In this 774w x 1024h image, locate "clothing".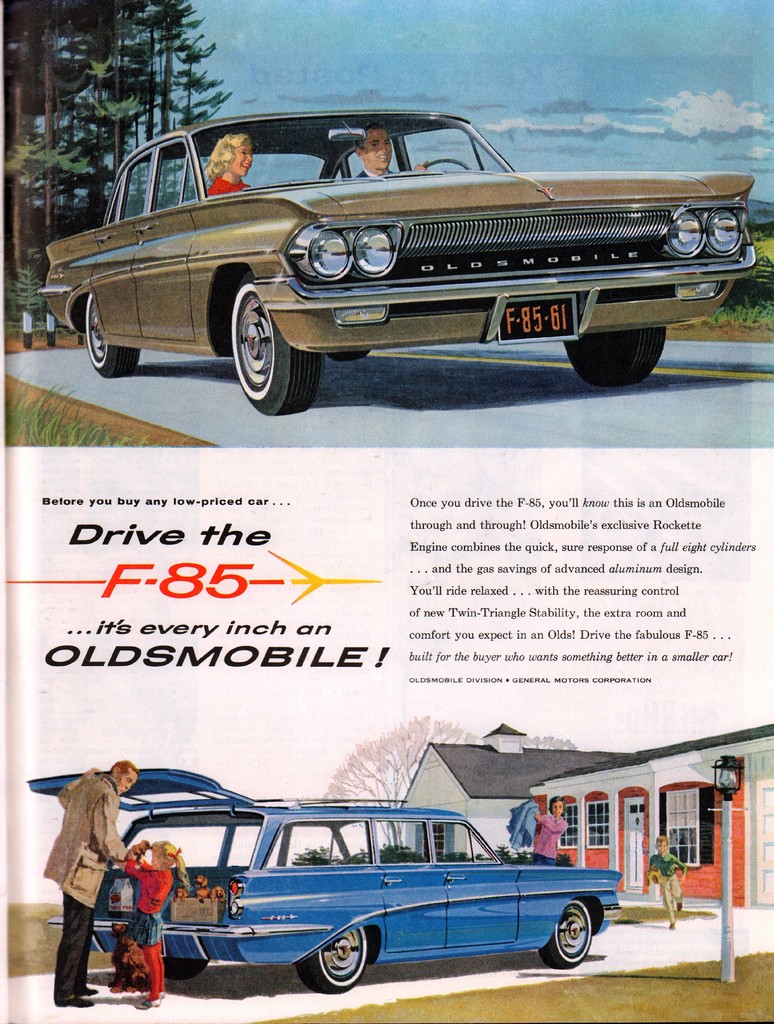
Bounding box: box=[654, 843, 688, 923].
